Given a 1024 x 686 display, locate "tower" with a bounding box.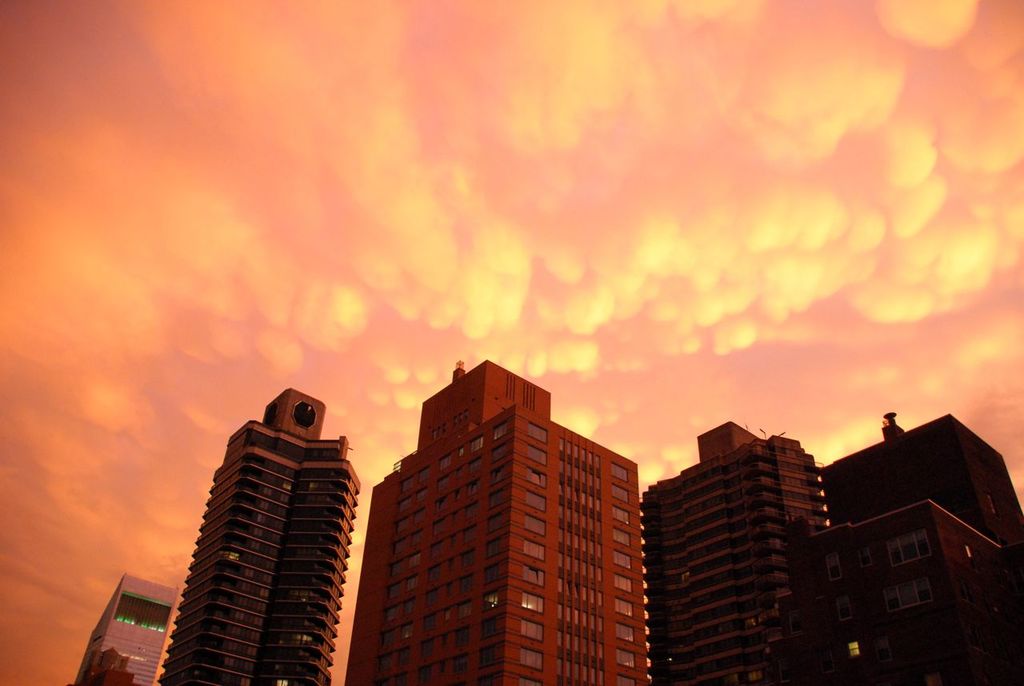
Located: (146, 386, 365, 676).
